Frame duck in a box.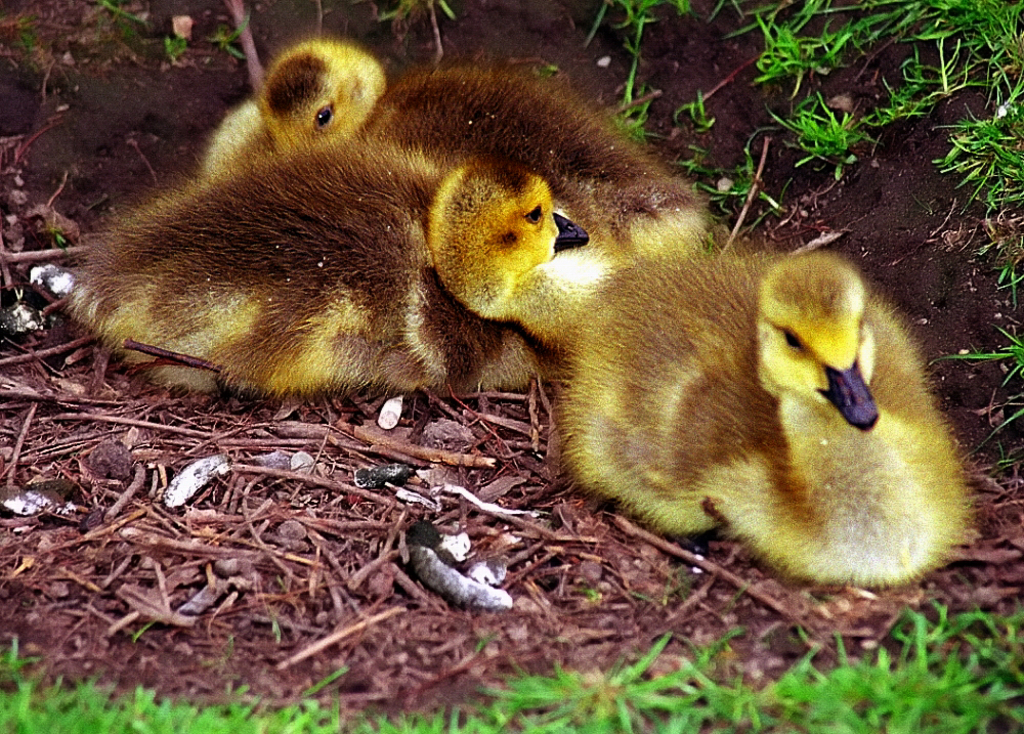
select_region(504, 247, 953, 573).
